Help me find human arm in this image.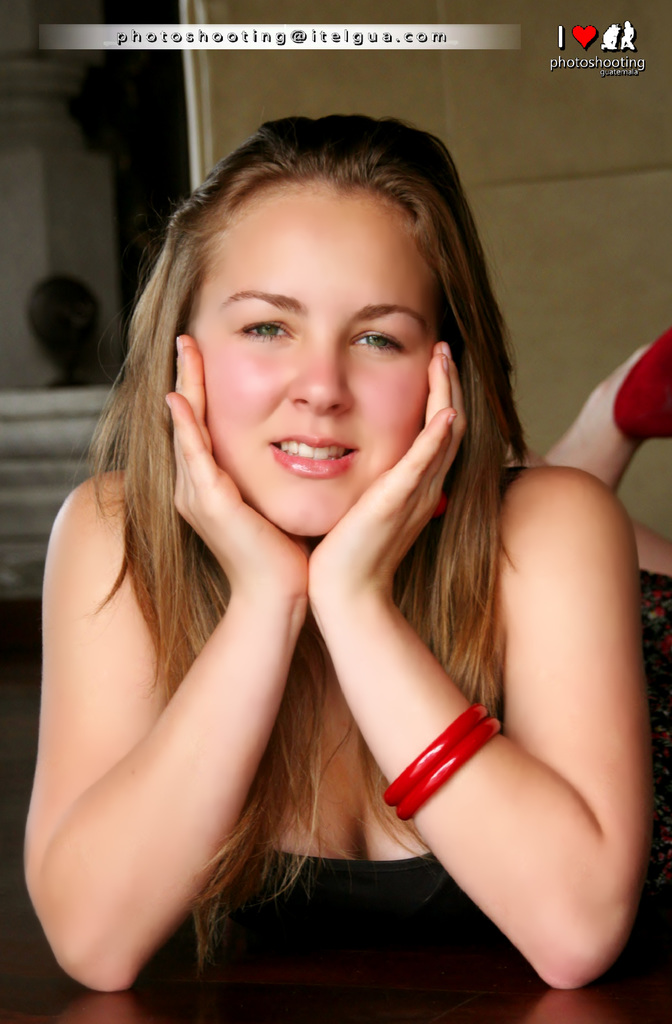
Found it: 298,340,646,987.
